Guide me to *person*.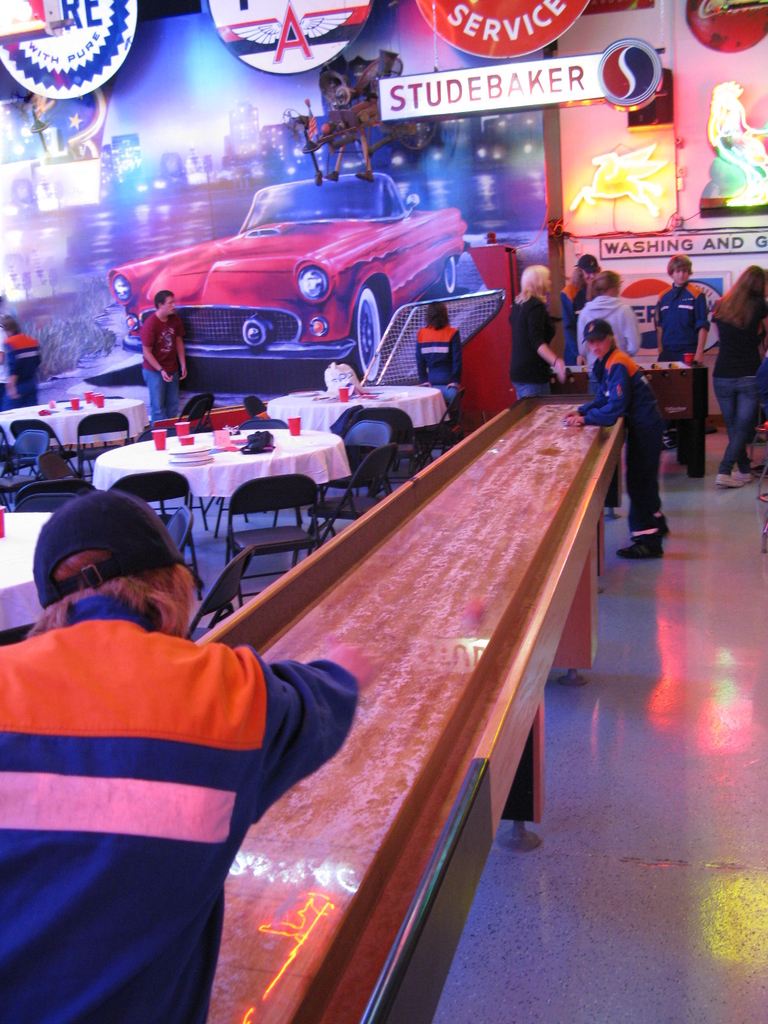
Guidance: [x1=0, y1=309, x2=38, y2=416].
